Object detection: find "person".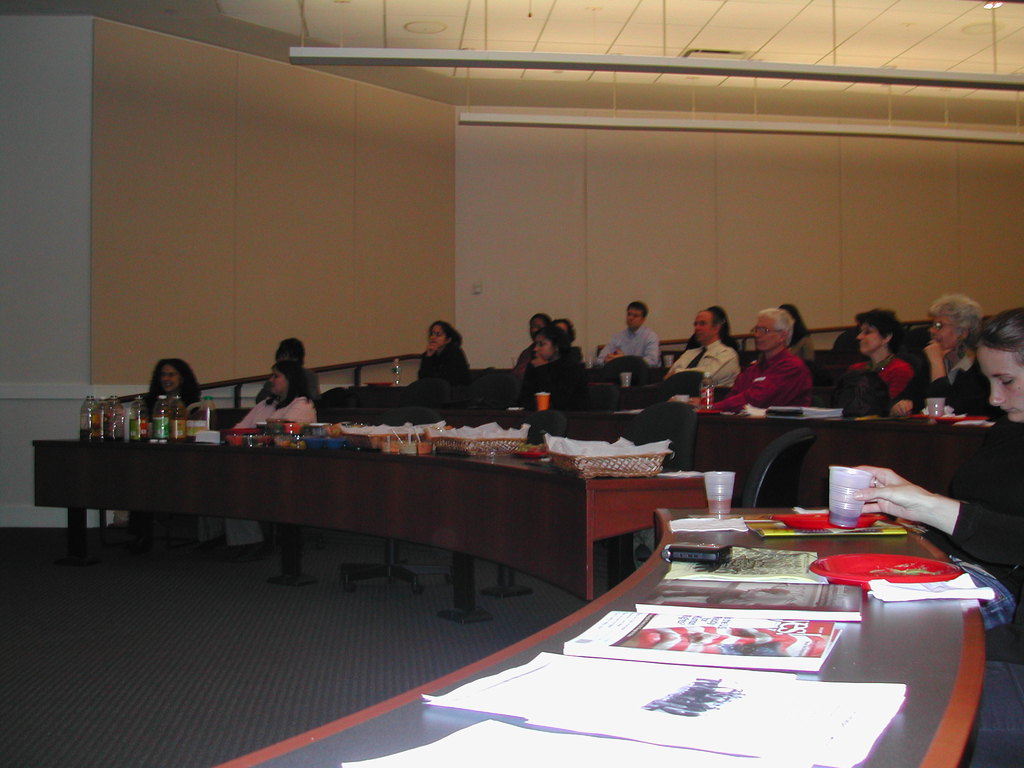
<bbox>849, 308, 1023, 662</bbox>.
